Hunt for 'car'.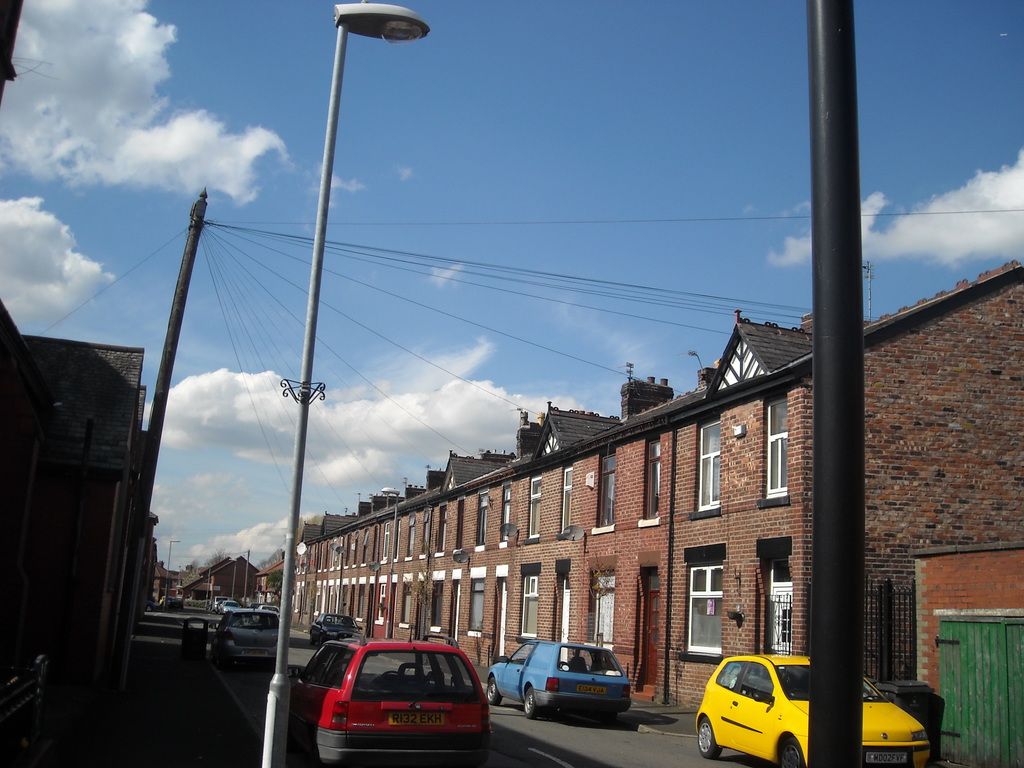
Hunted down at select_region(490, 637, 631, 719).
